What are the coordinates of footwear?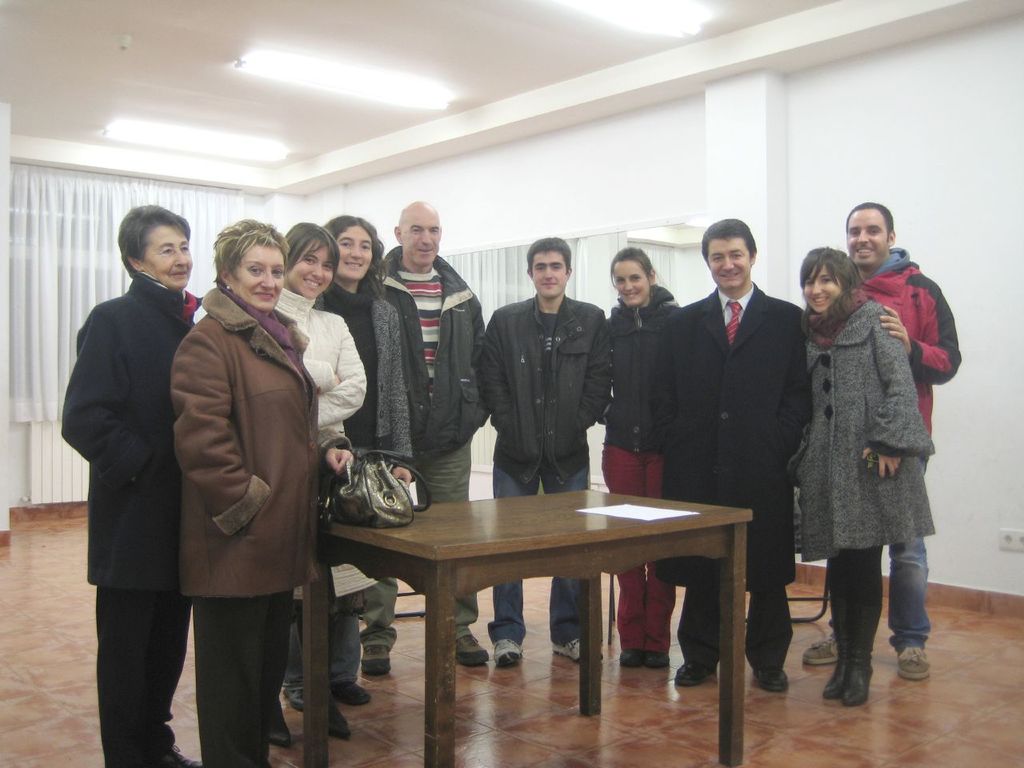
{"left": 451, "top": 630, "right": 494, "bottom": 666}.
